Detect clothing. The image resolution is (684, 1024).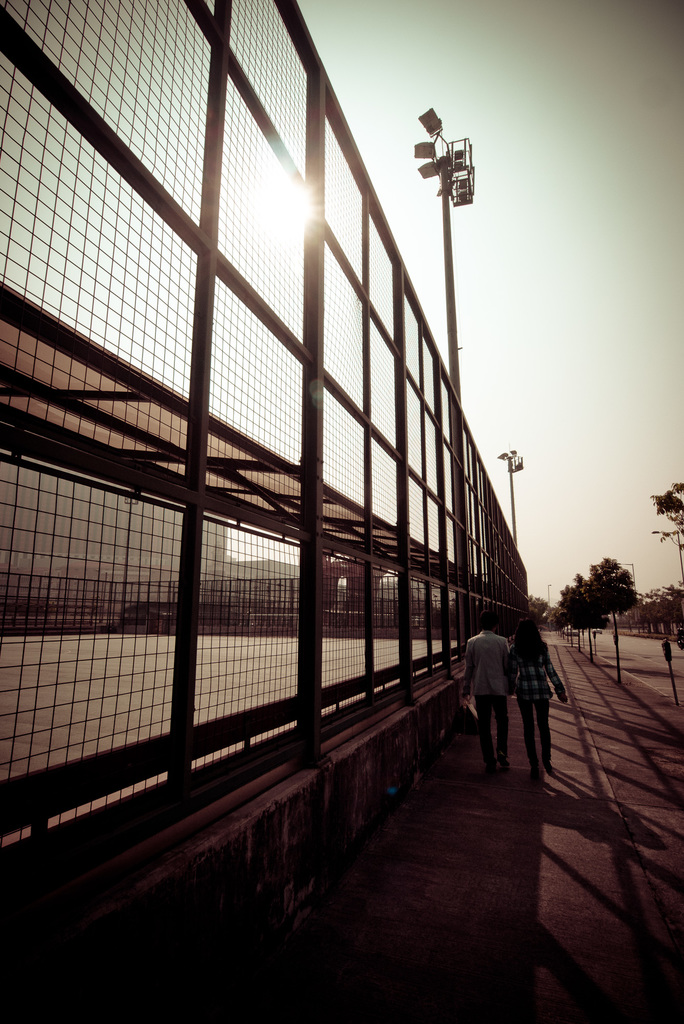
locate(467, 623, 512, 762).
